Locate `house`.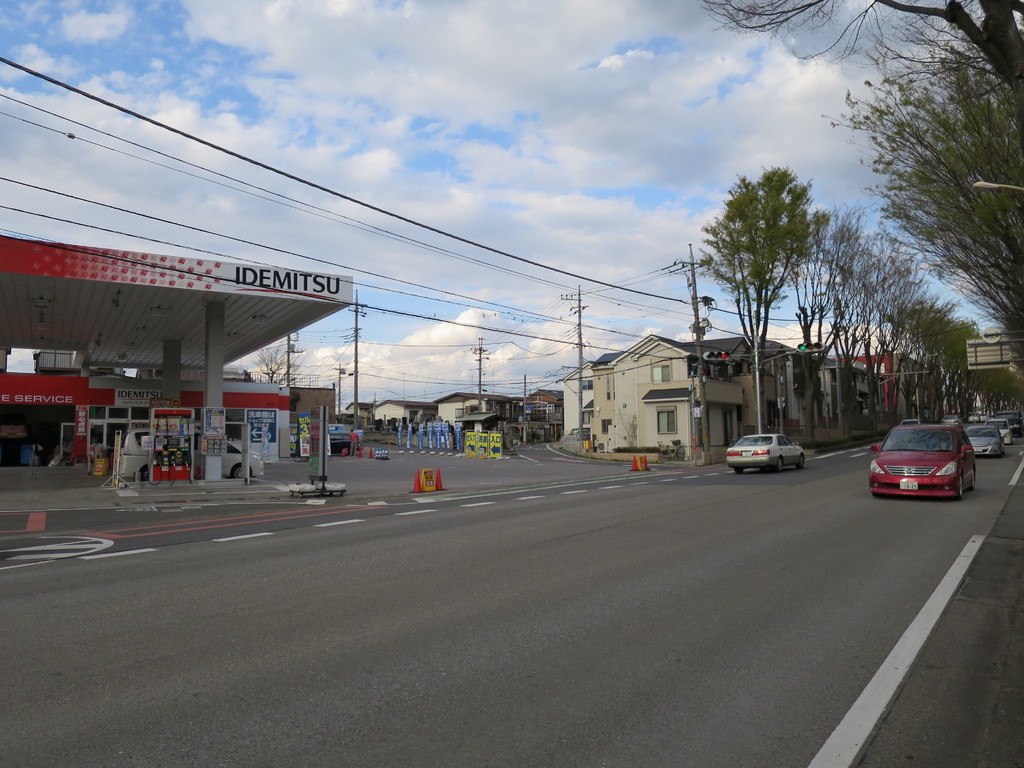
Bounding box: rect(527, 389, 561, 441).
